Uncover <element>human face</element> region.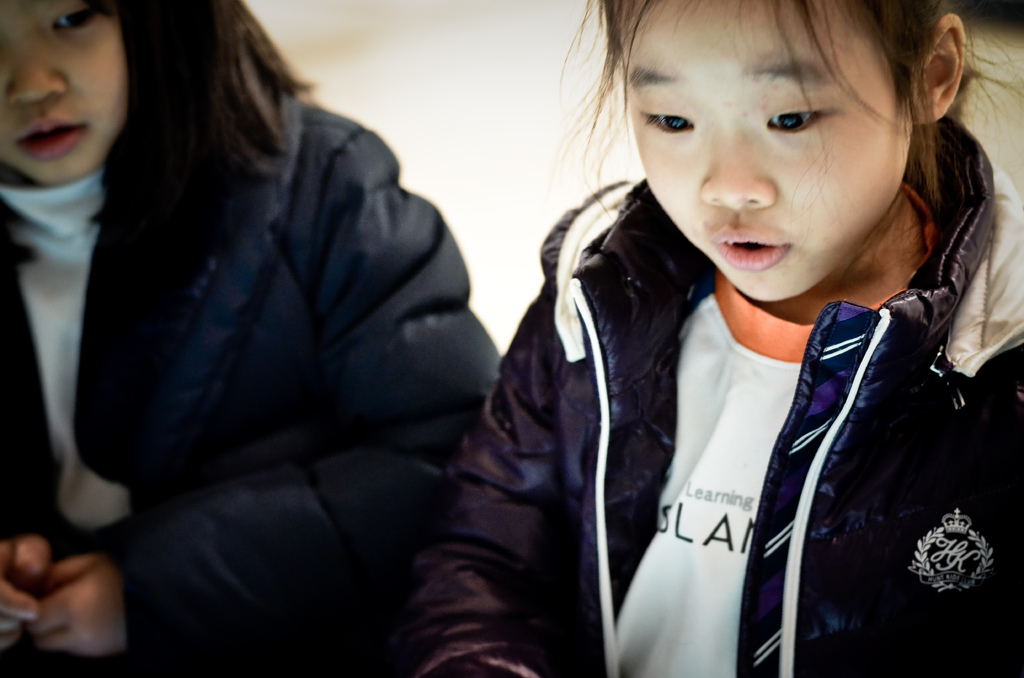
Uncovered: [623,0,910,303].
